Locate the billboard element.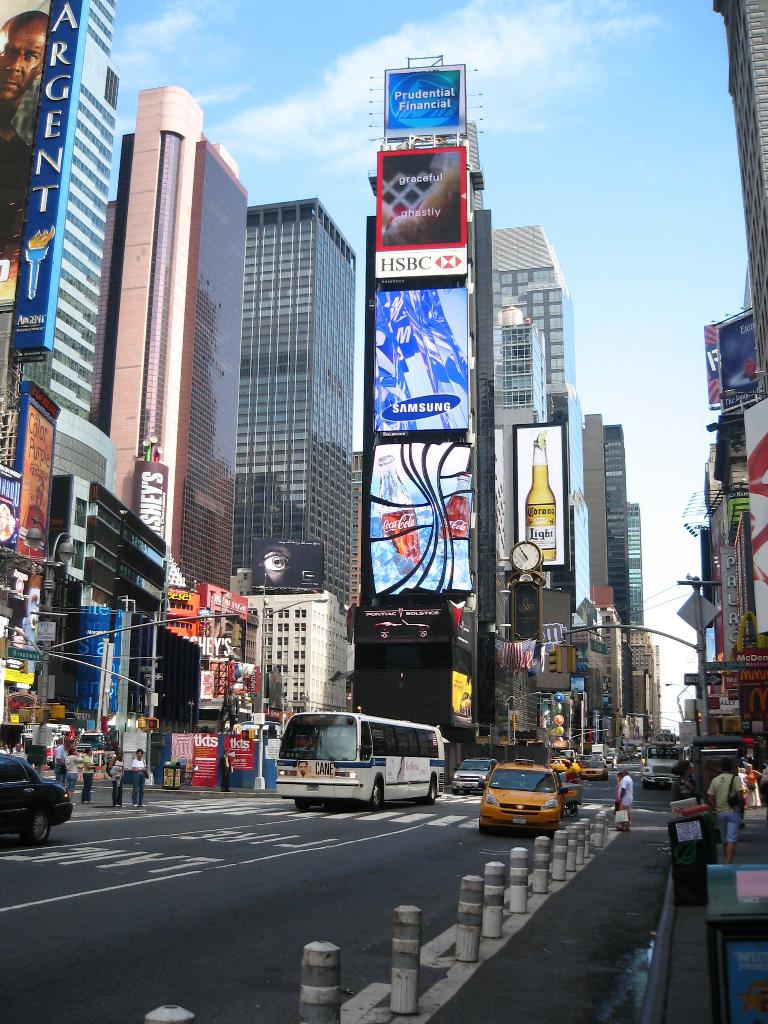
Element bbox: select_region(248, 529, 322, 591).
